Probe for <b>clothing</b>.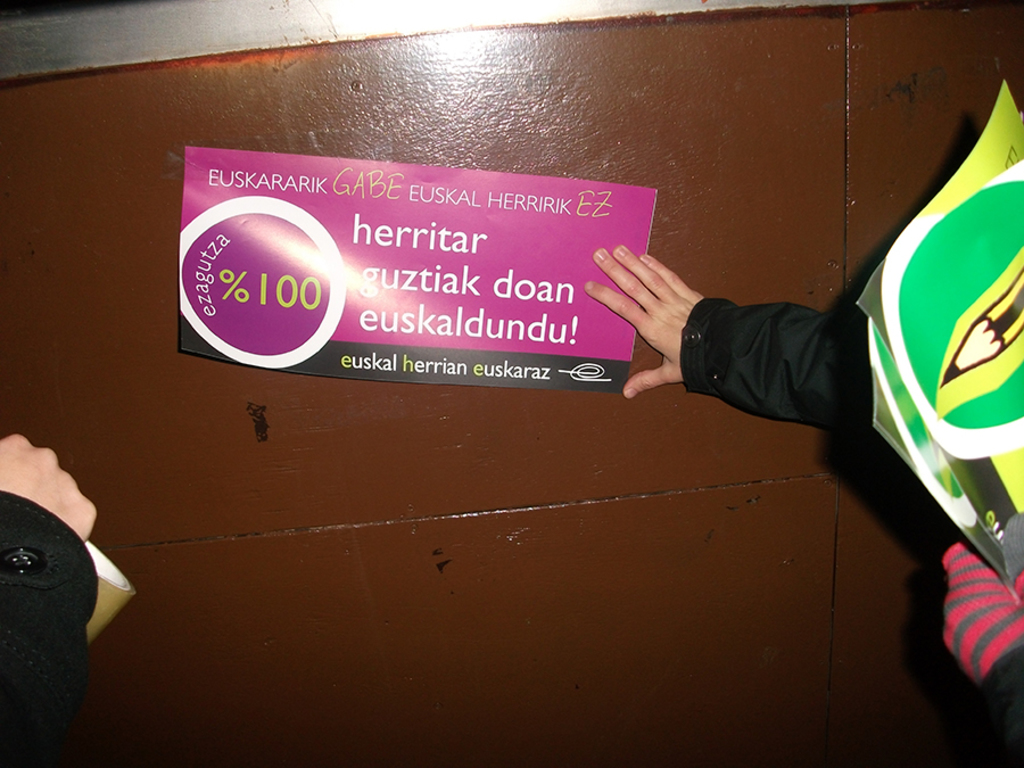
Probe result: [0, 489, 107, 767].
